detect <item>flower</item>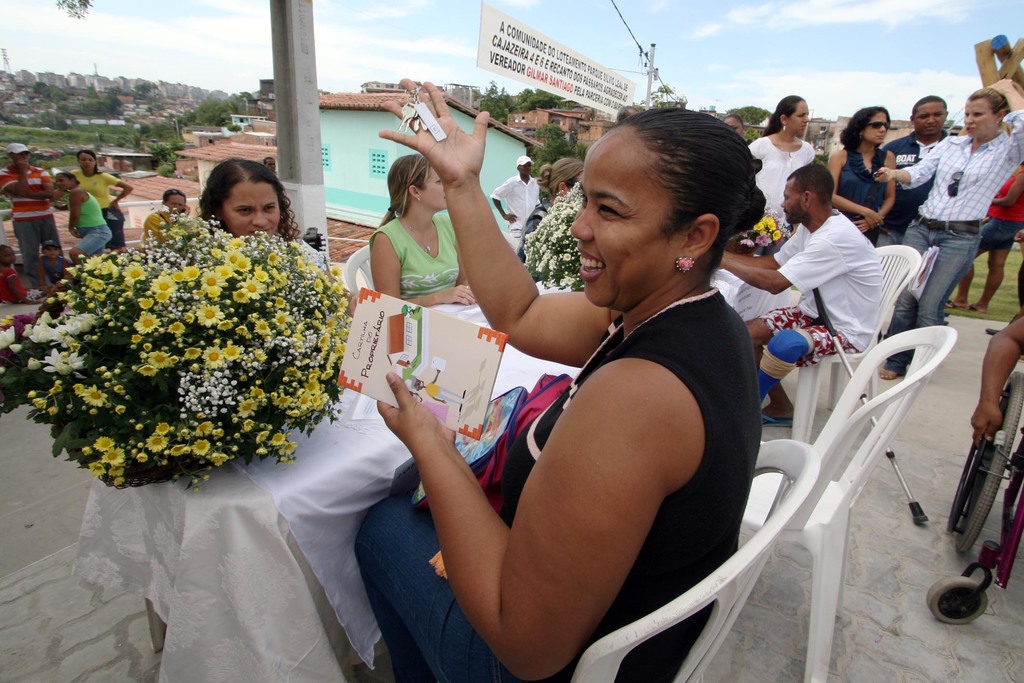
l=199, t=303, r=218, b=328
